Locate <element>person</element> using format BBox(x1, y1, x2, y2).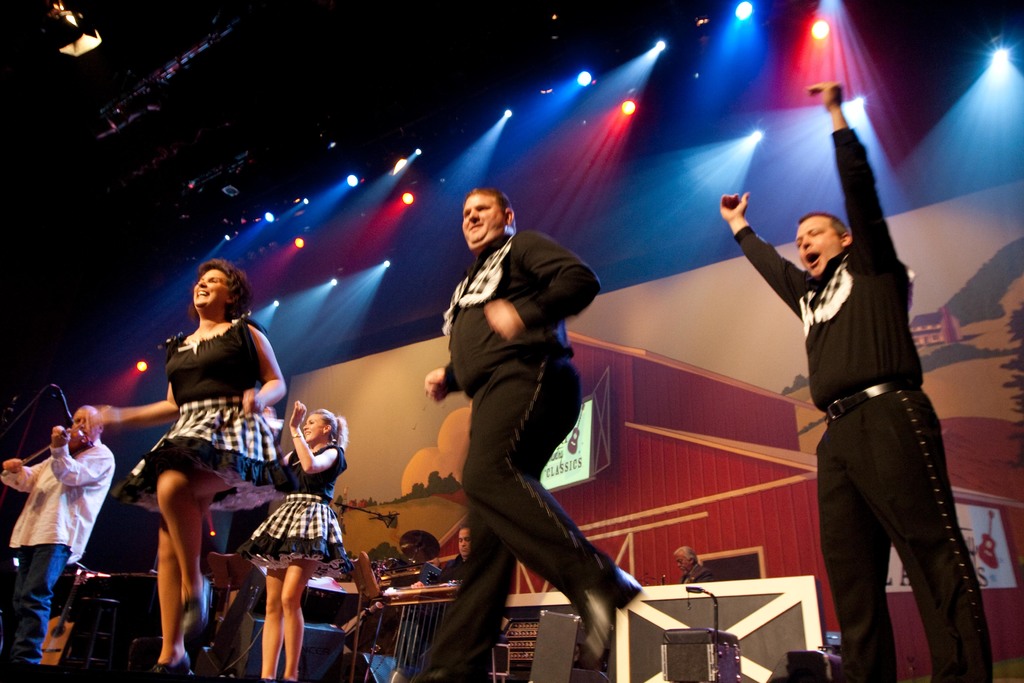
BBox(394, 181, 649, 682).
